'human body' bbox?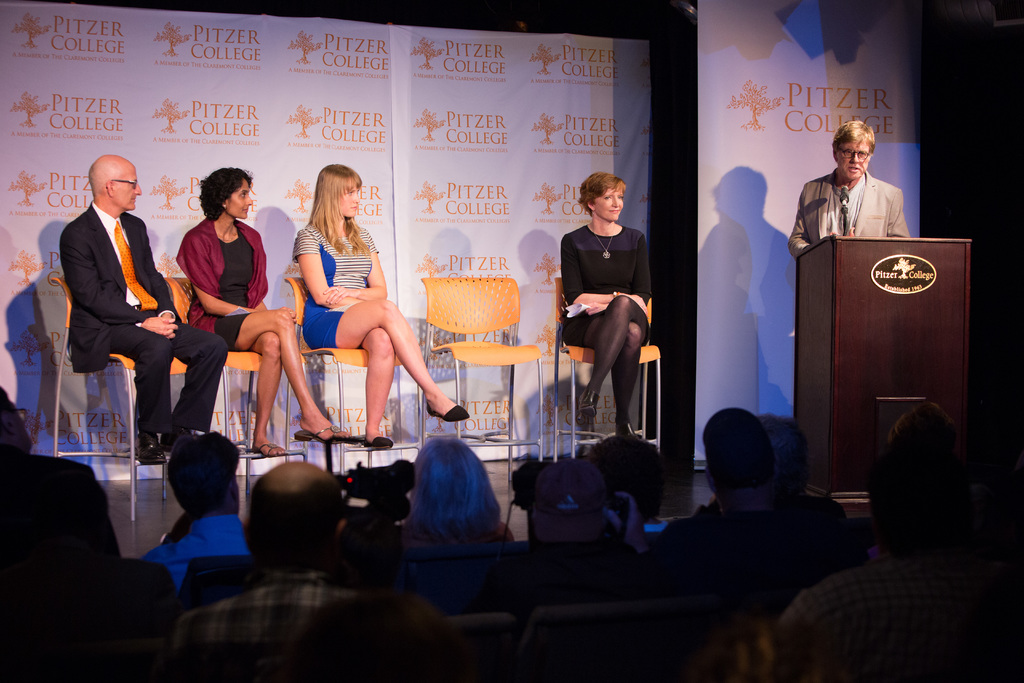
crop(751, 543, 1023, 682)
